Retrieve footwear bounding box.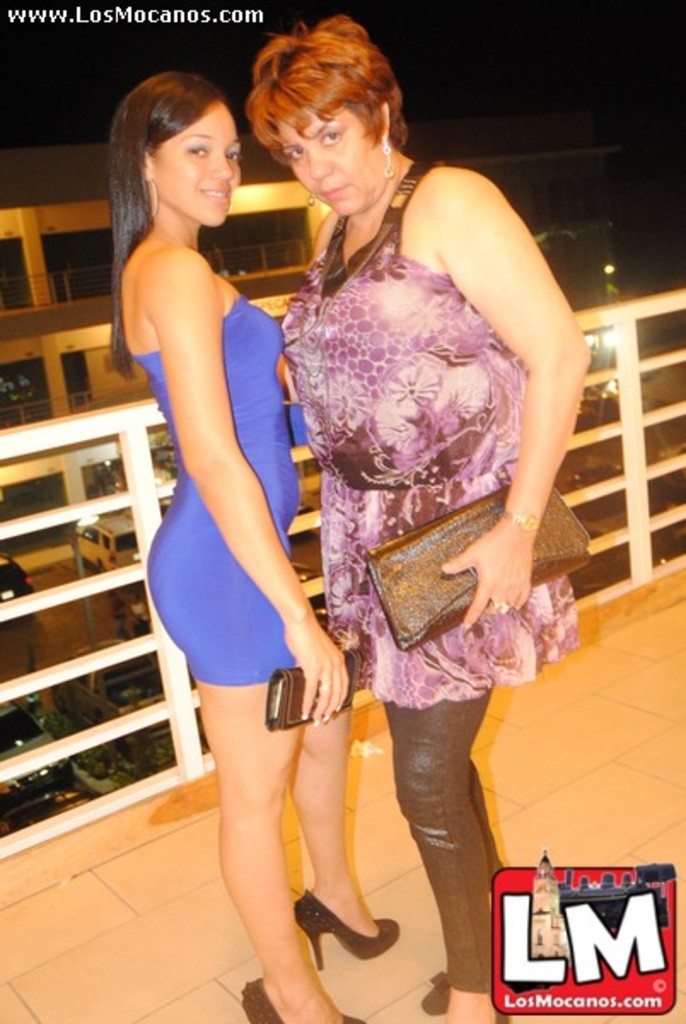
Bounding box: [234, 975, 367, 1022].
